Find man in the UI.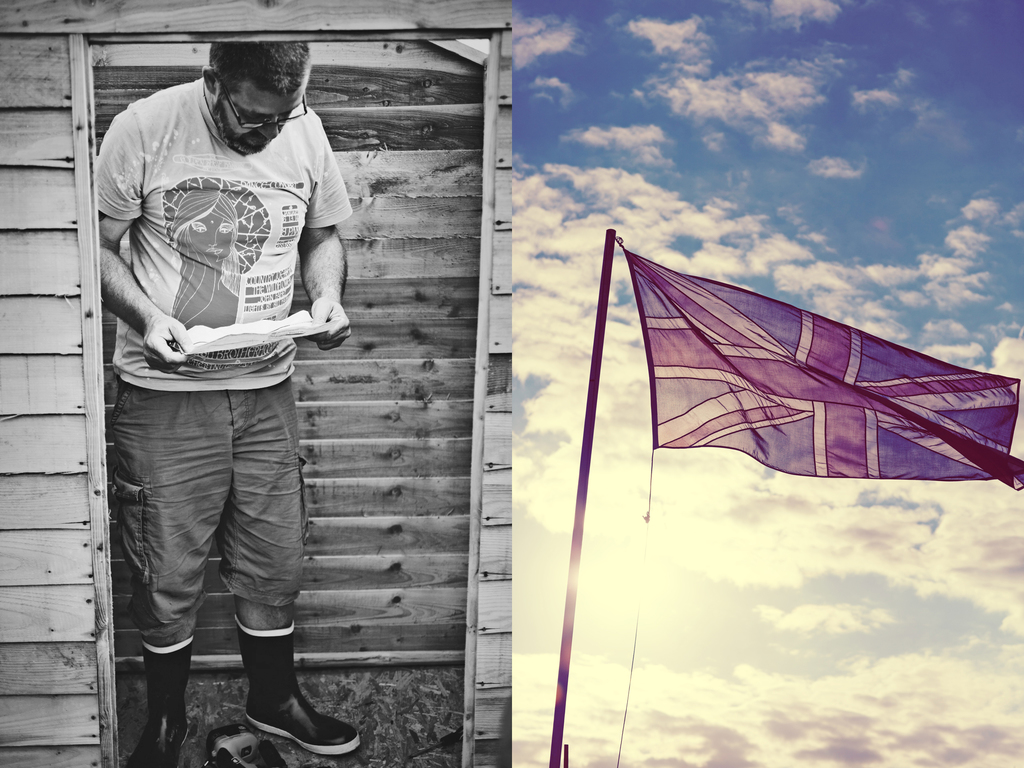
UI element at (x1=71, y1=29, x2=366, y2=758).
